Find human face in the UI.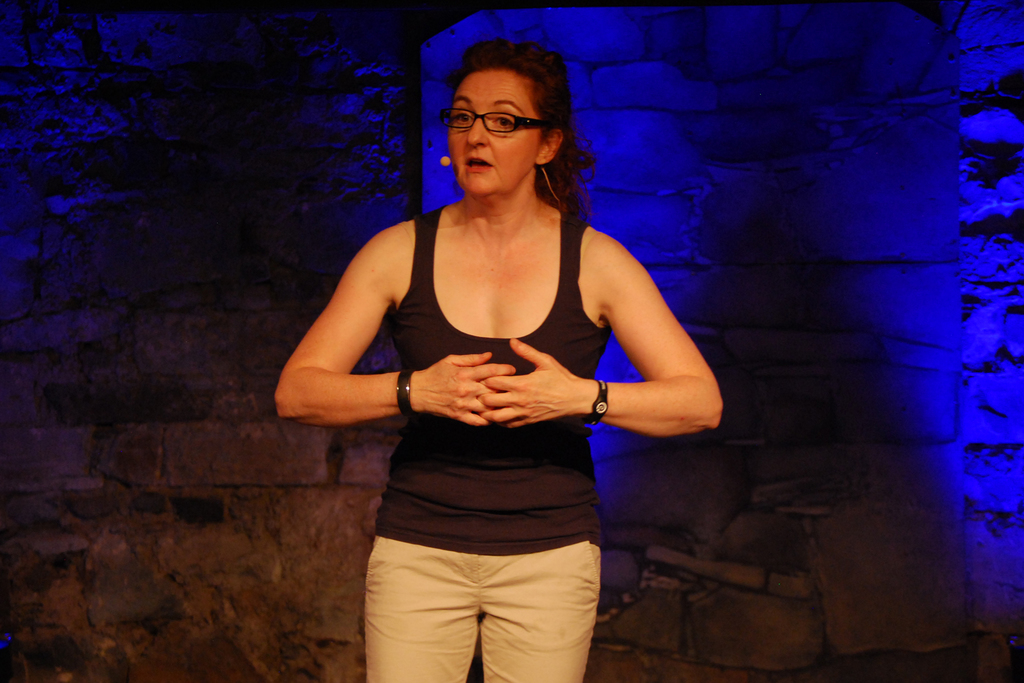
UI element at <box>439,64,547,204</box>.
